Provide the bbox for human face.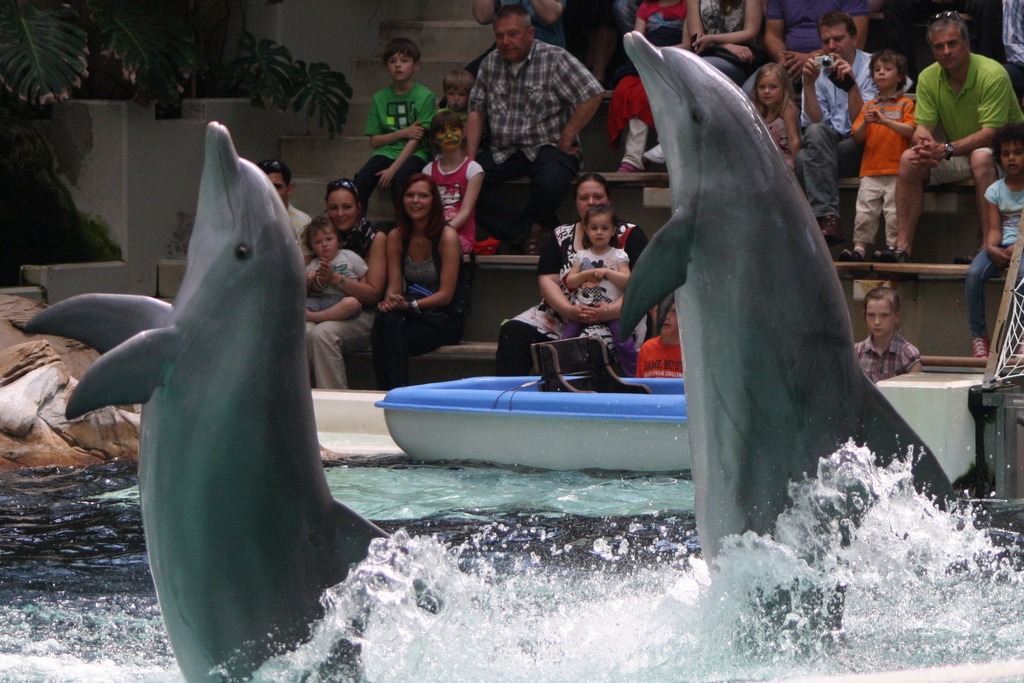
bbox(311, 220, 337, 255).
